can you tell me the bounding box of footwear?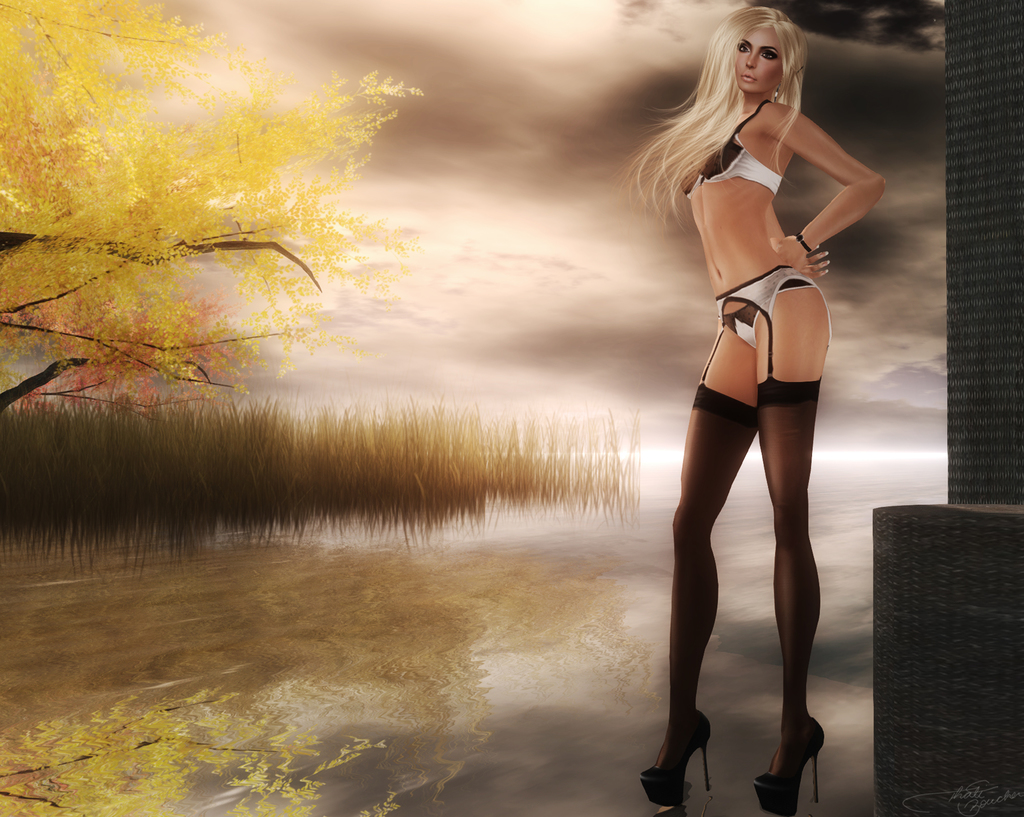
(left=639, top=702, right=713, bottom=807).
